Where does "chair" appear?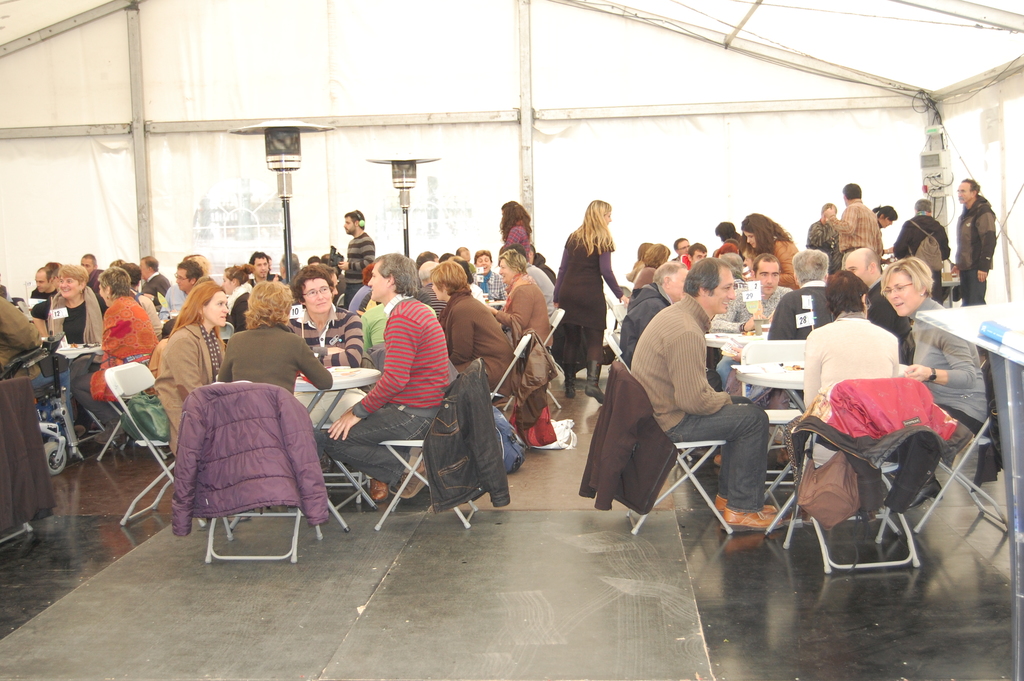
Appears at [792,390,950,602].
